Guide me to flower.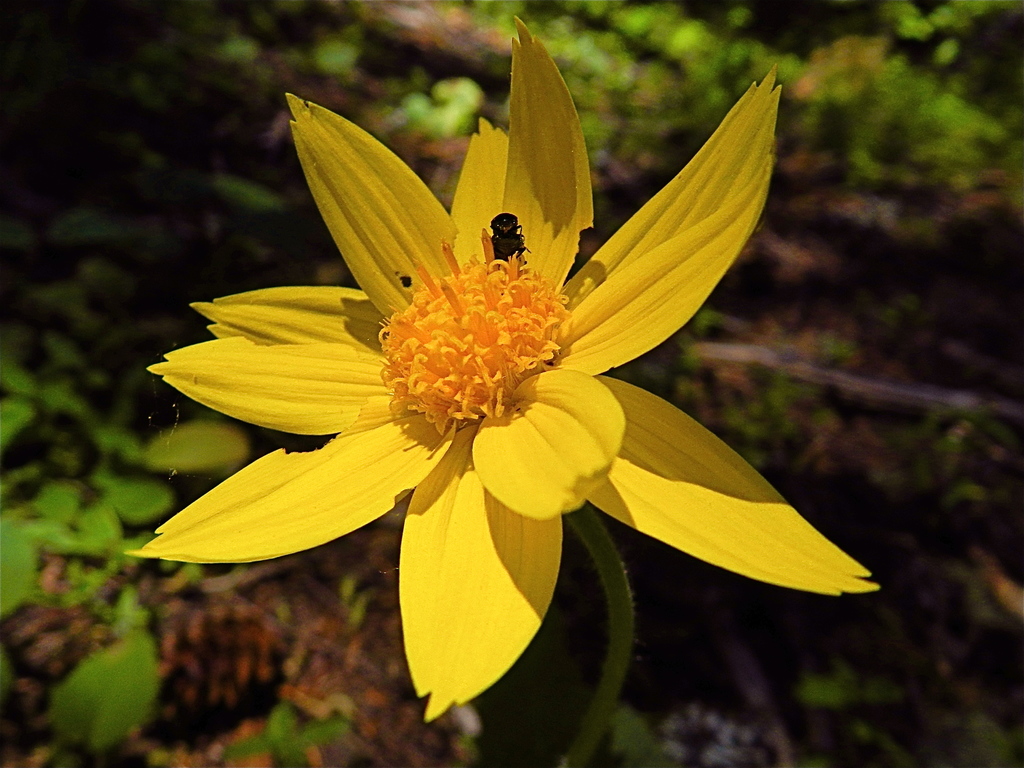
Guidance: box=[140, 26, 828, 681].
